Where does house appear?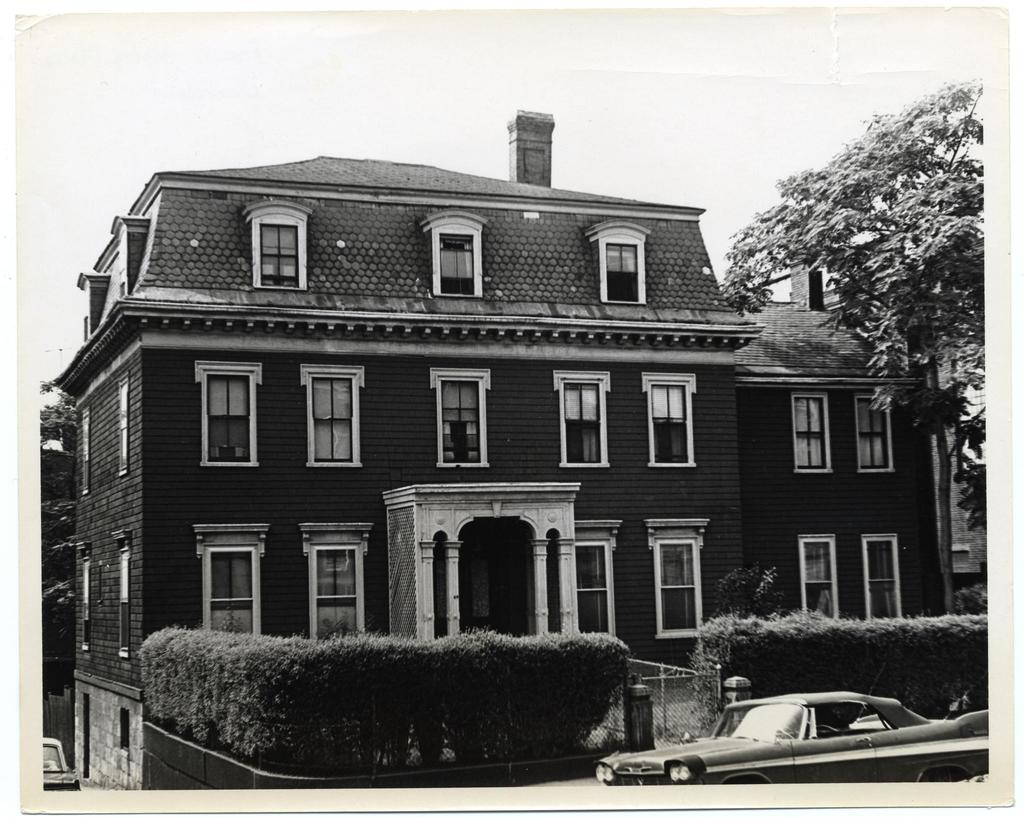
Appears at 49/111/953/792.
